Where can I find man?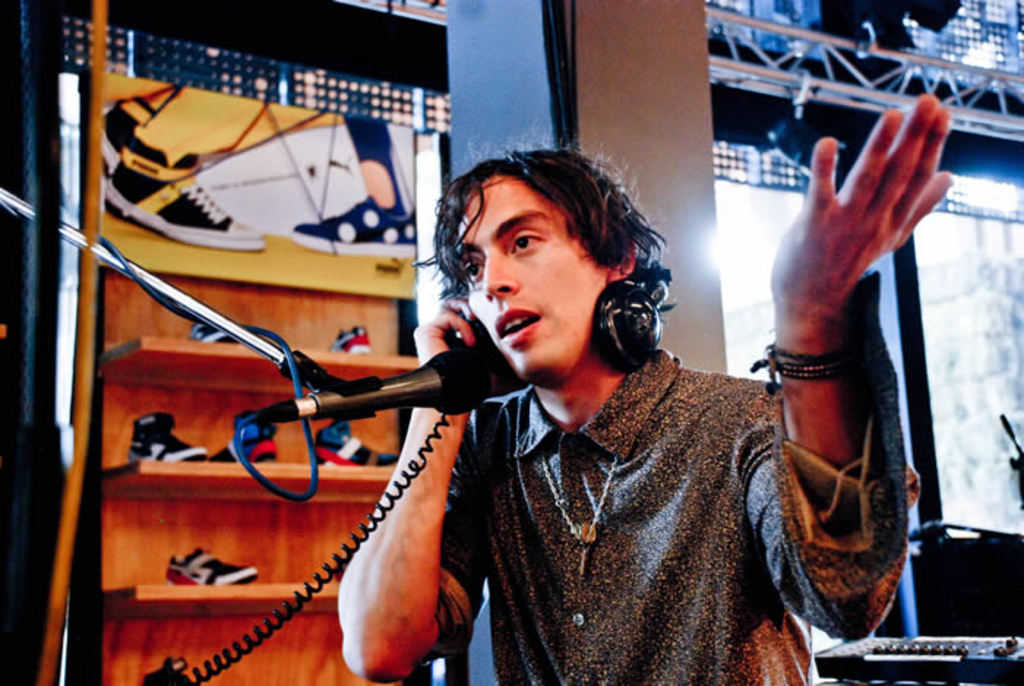
You can find it at (329,126,960,685).
